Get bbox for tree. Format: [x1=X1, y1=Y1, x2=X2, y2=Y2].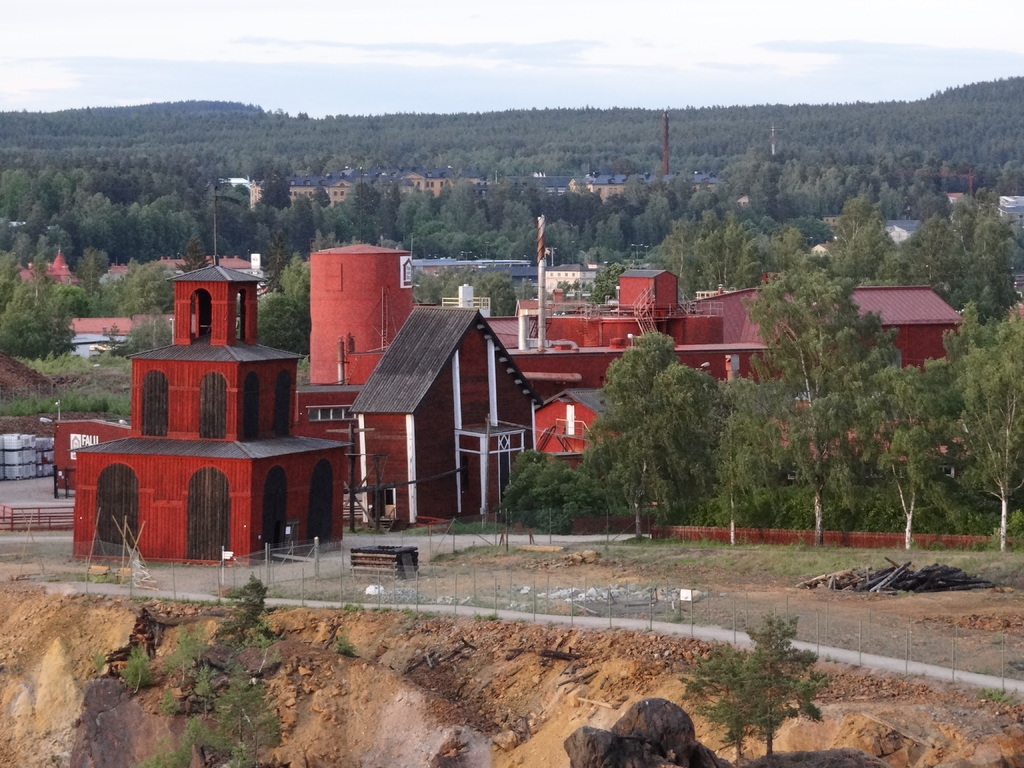
[x1=711, y1=376, x2=801, y2=526].
